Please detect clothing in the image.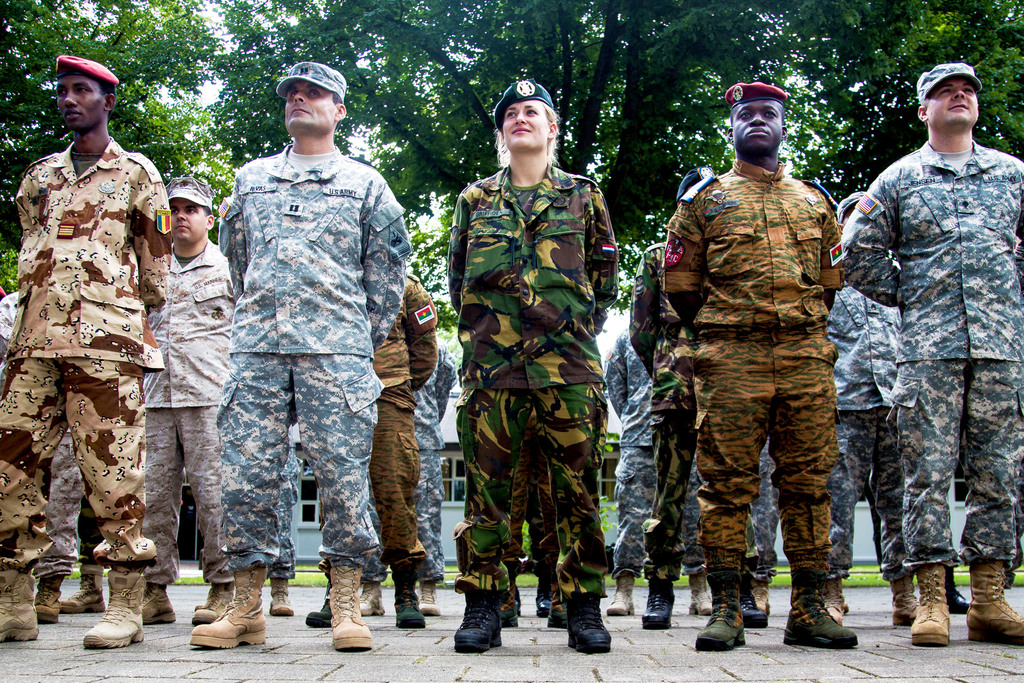
[x1=630, y1=229, x2=700, y2=609].
